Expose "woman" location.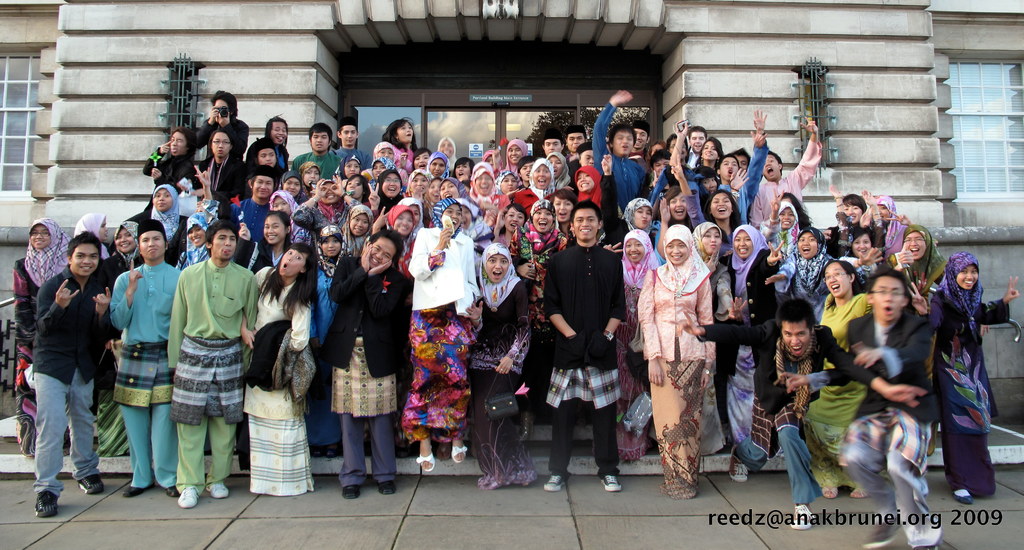
Exposed at (x1=529, y1=152, x2=559, y2=195).
